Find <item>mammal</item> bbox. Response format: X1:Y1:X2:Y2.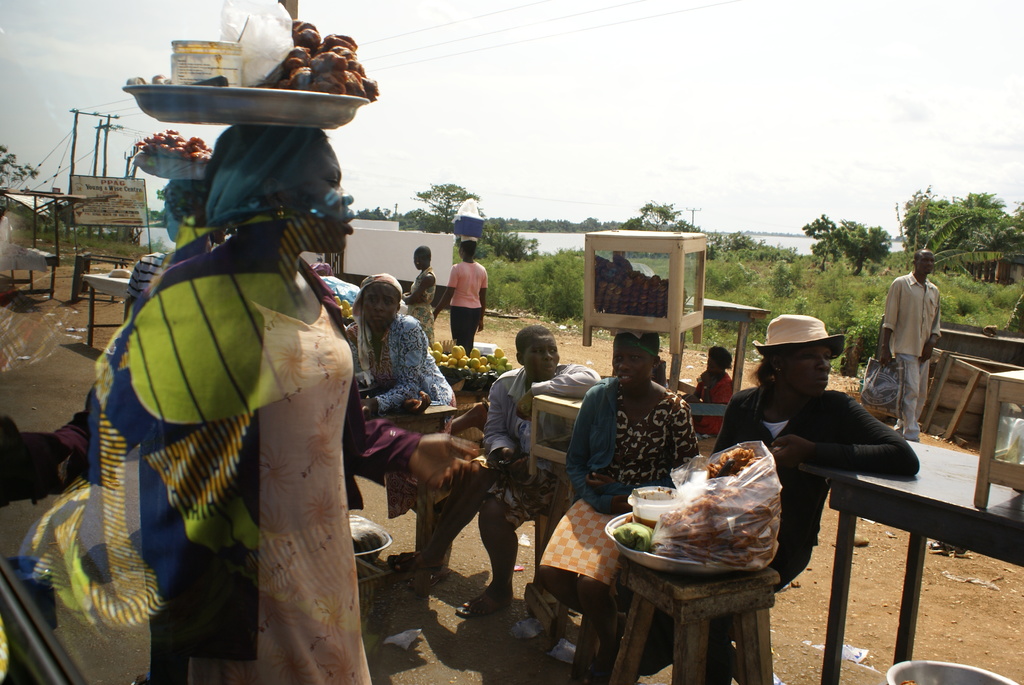
570:335:703:684.
